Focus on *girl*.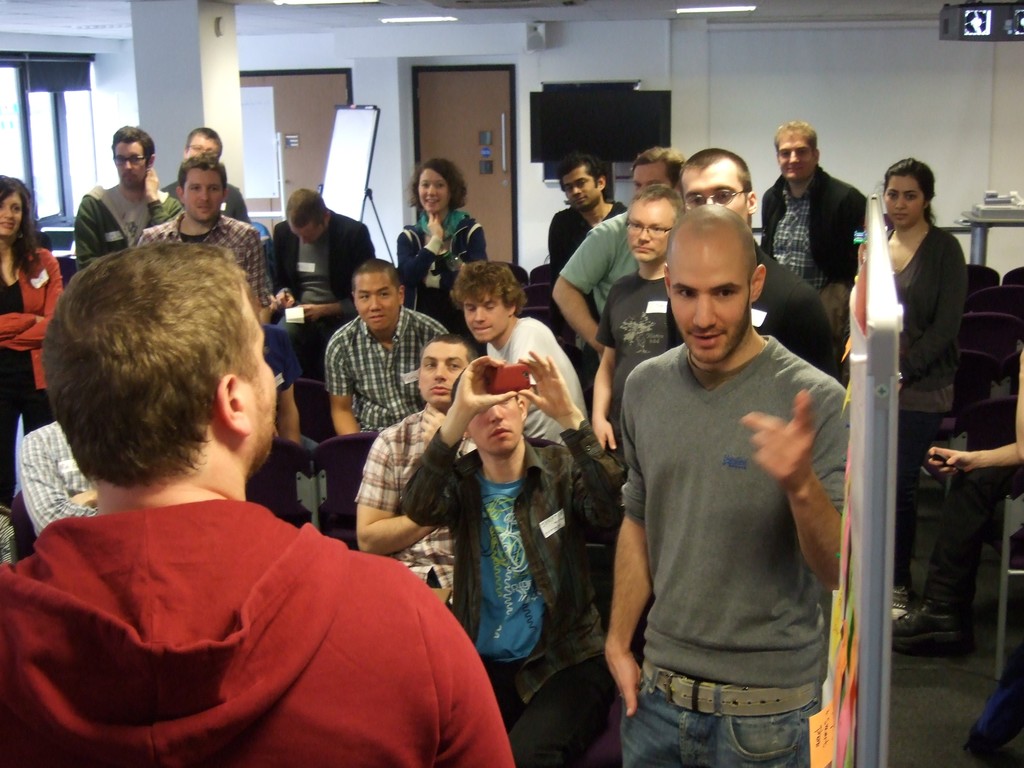
Focused at bbox=(0, 181, 64, 534).
